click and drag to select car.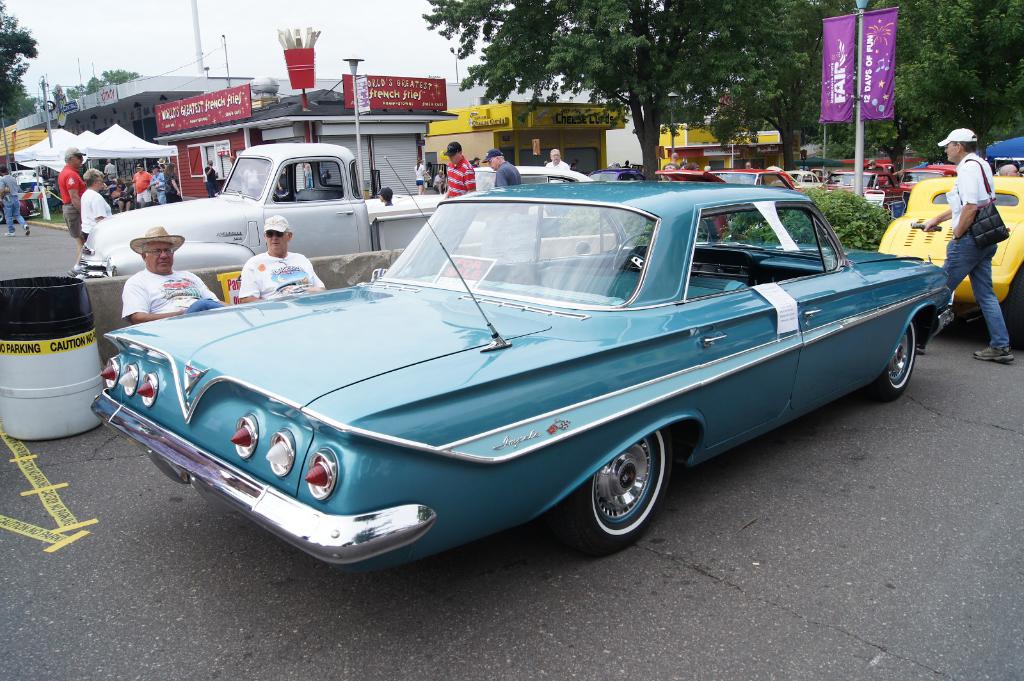
Selection: pyautogui.locateOnScreen(91, 153, 952, 556).
